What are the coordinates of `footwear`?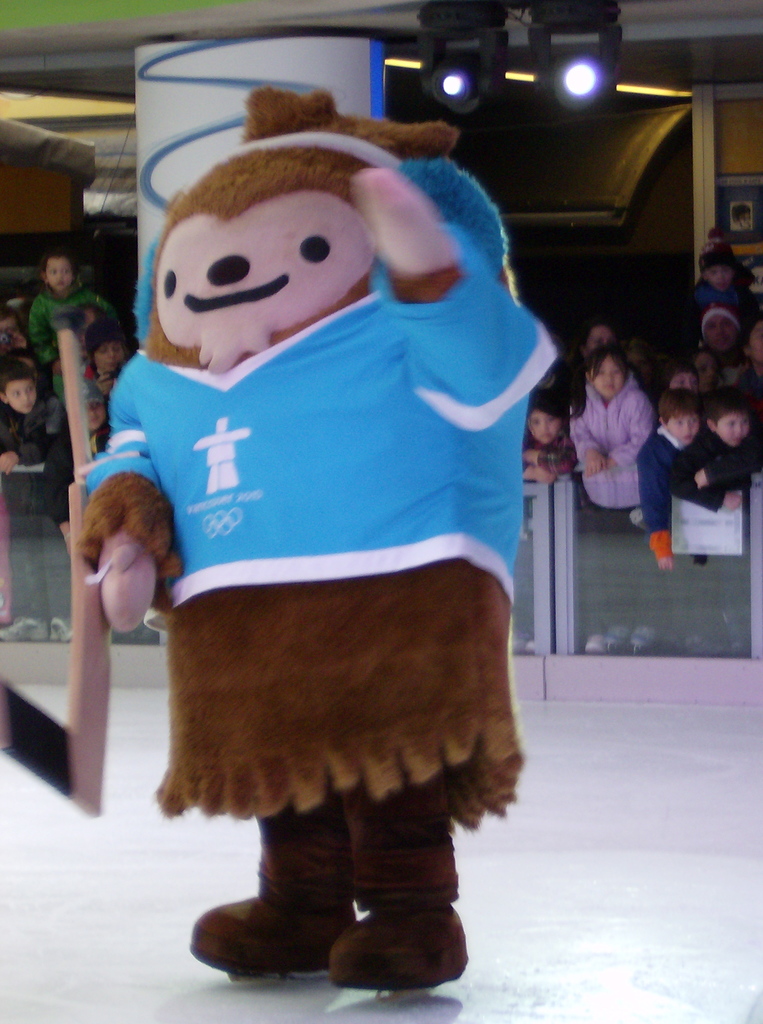
{"x1": 324, "y1": 900, "x2": 465, "y2": 988}.
